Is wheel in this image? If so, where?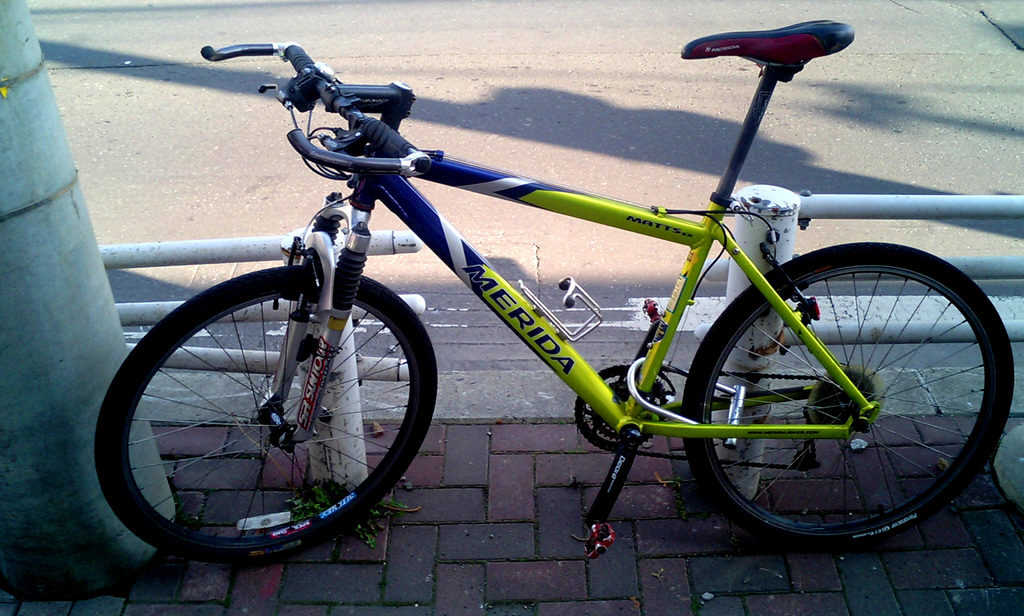
Yes, at l=88, t=267, r=440, b=564.
